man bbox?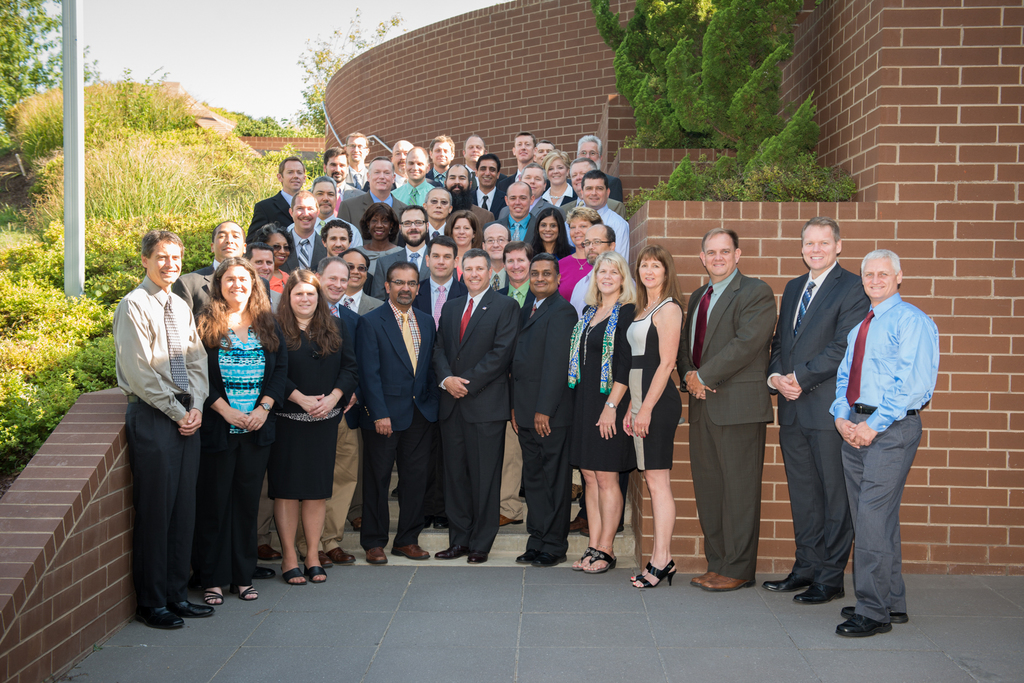
<region>303, 179, 364, 251</region>
